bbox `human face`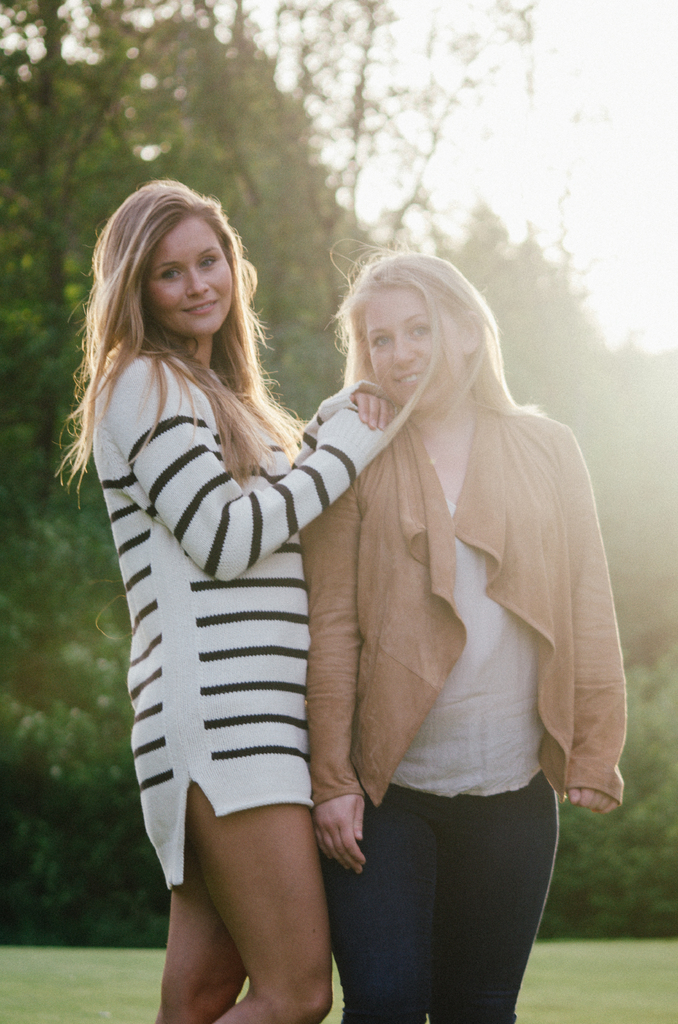
pyautogui.locateOnScreen(144, 205, 237, 333)
